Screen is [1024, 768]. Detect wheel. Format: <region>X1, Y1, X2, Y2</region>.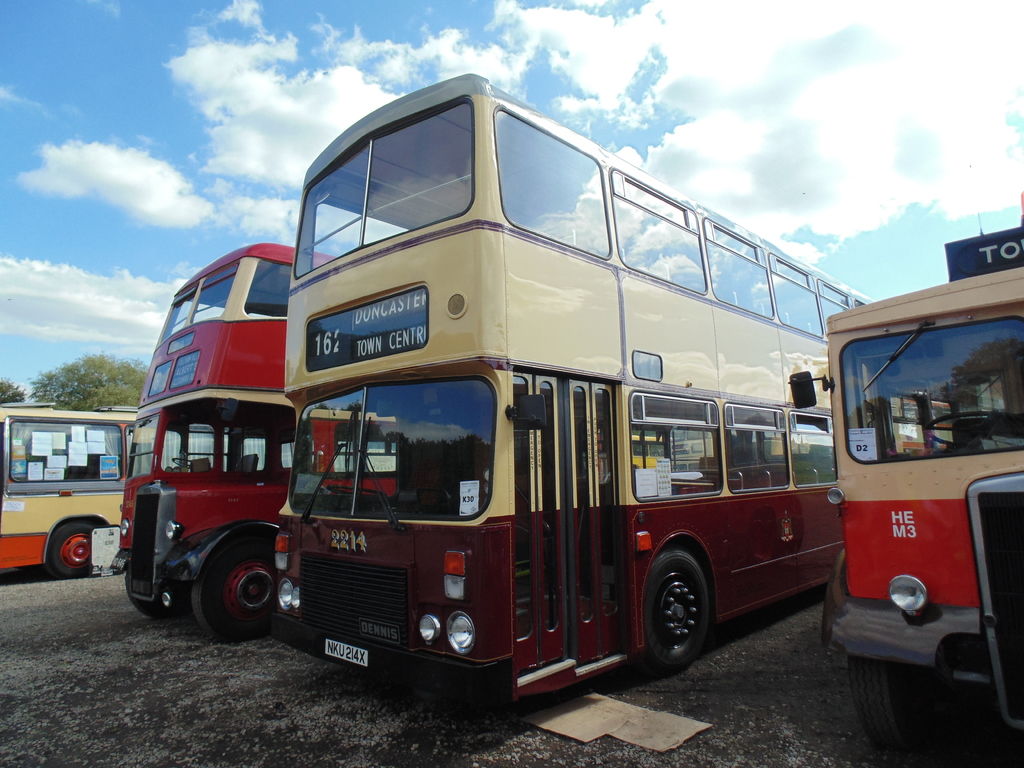
<region>643, 545, 712, 671</region>.
